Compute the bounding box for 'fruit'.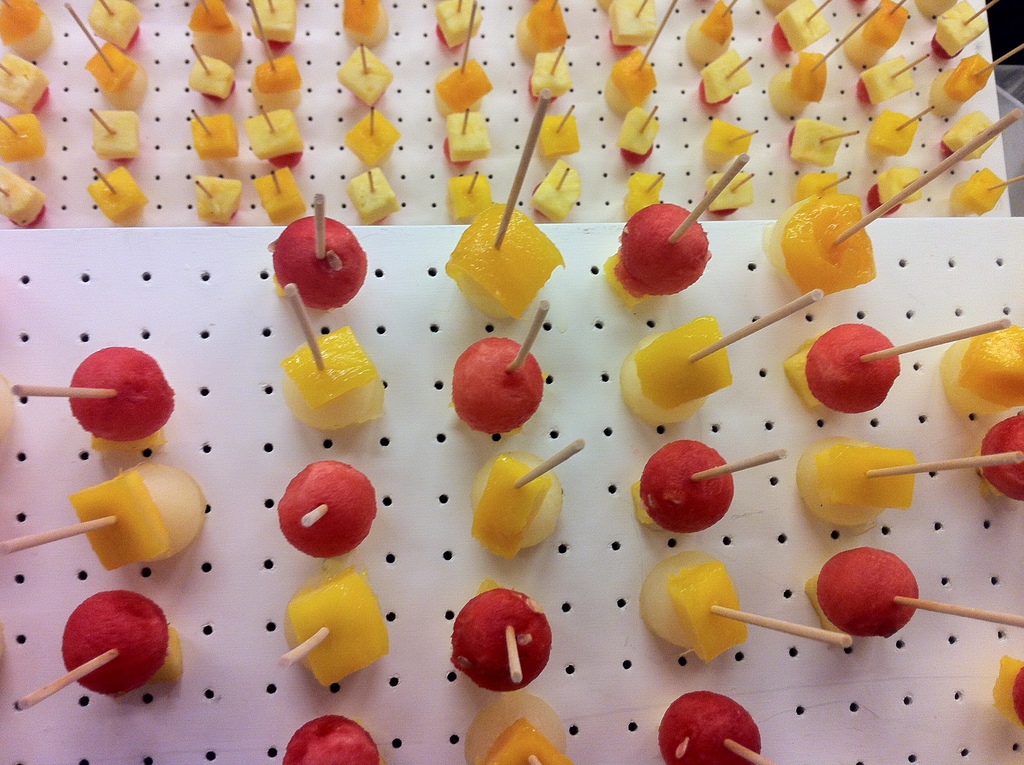
<box>276,461,378,561</box>.
